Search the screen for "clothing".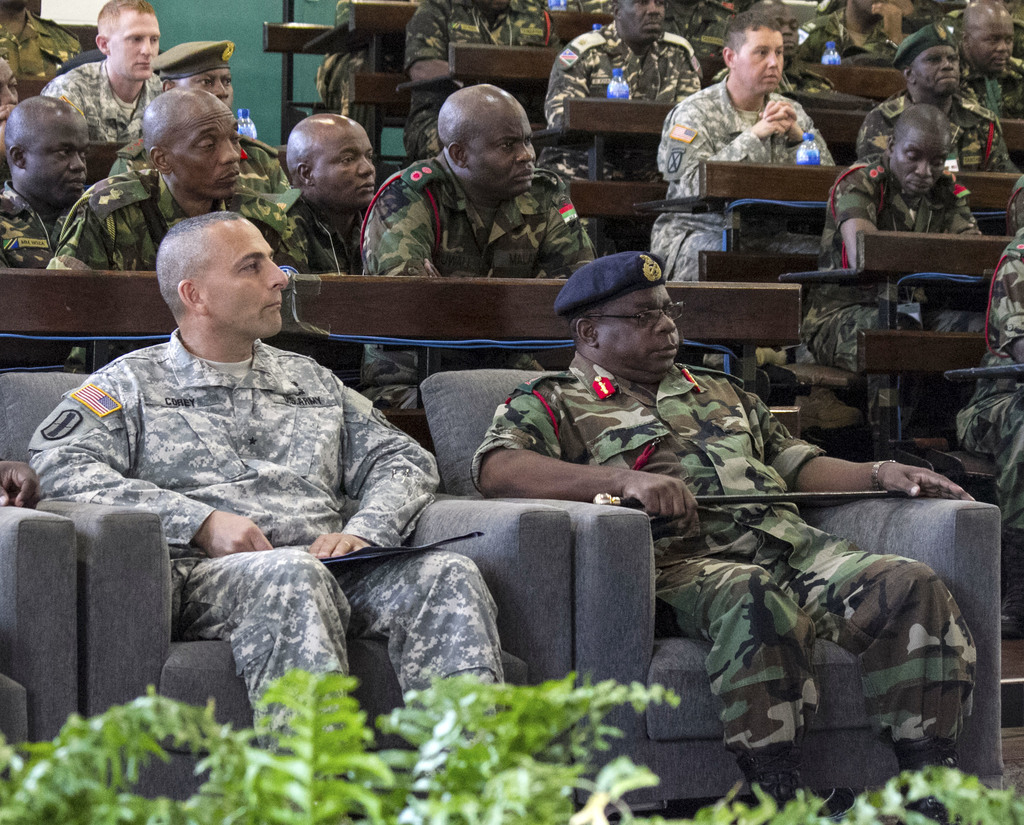
Found at x1=1007 y1=176 x2=1023 y2=237.
